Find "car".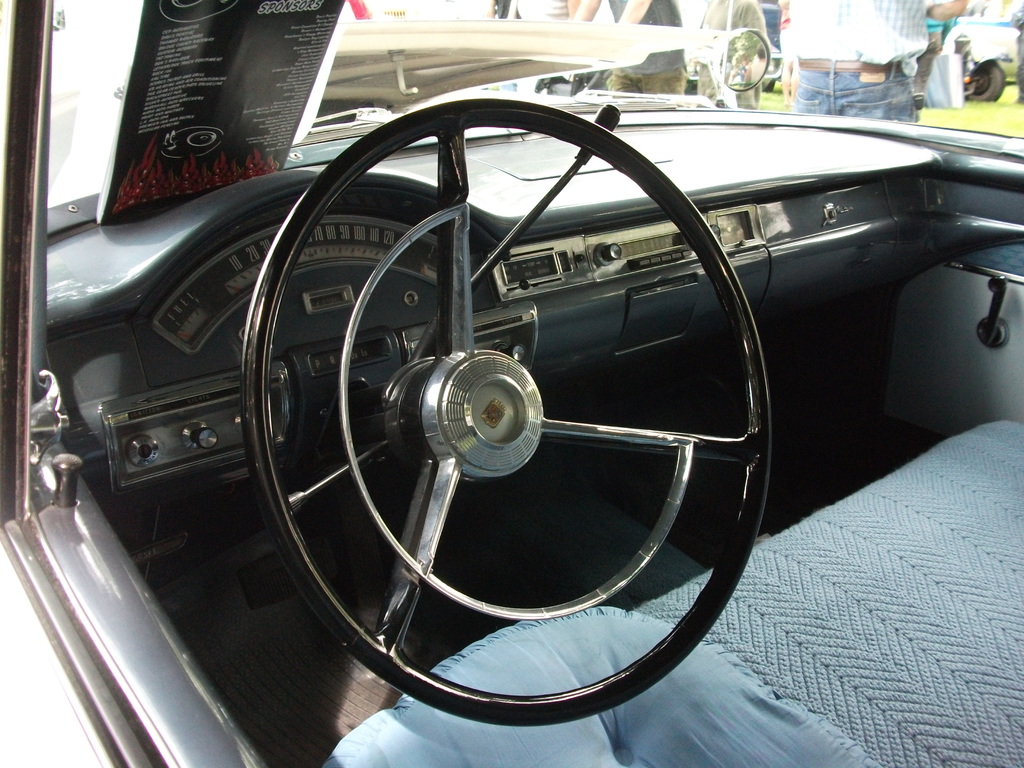
box=[922, 0, 1023, 106].
